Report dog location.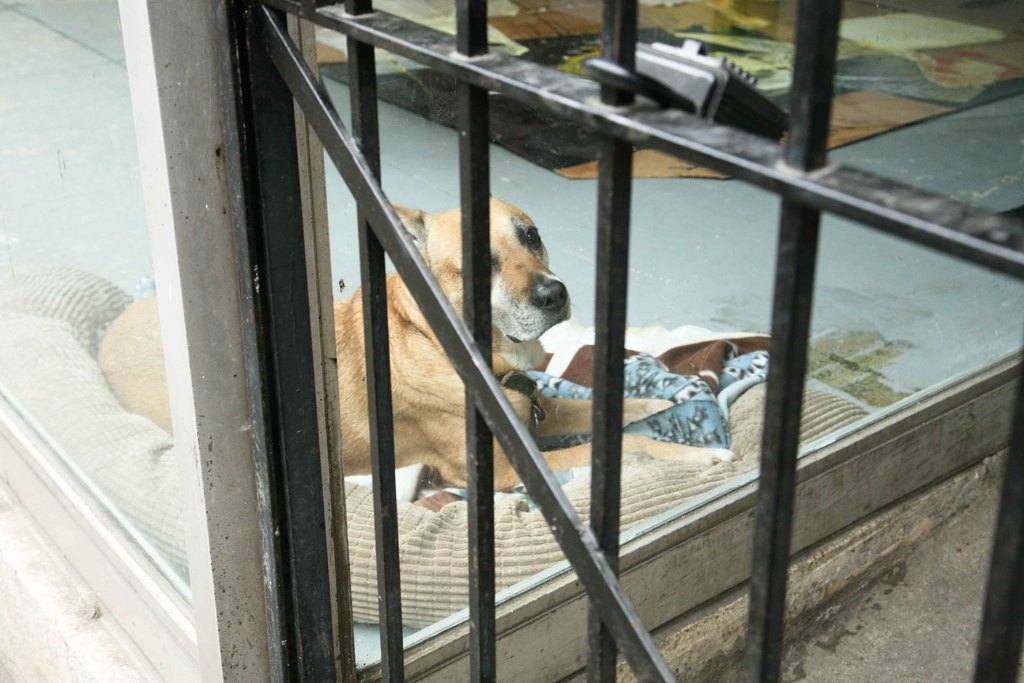
Report: 95/192/739/493.
